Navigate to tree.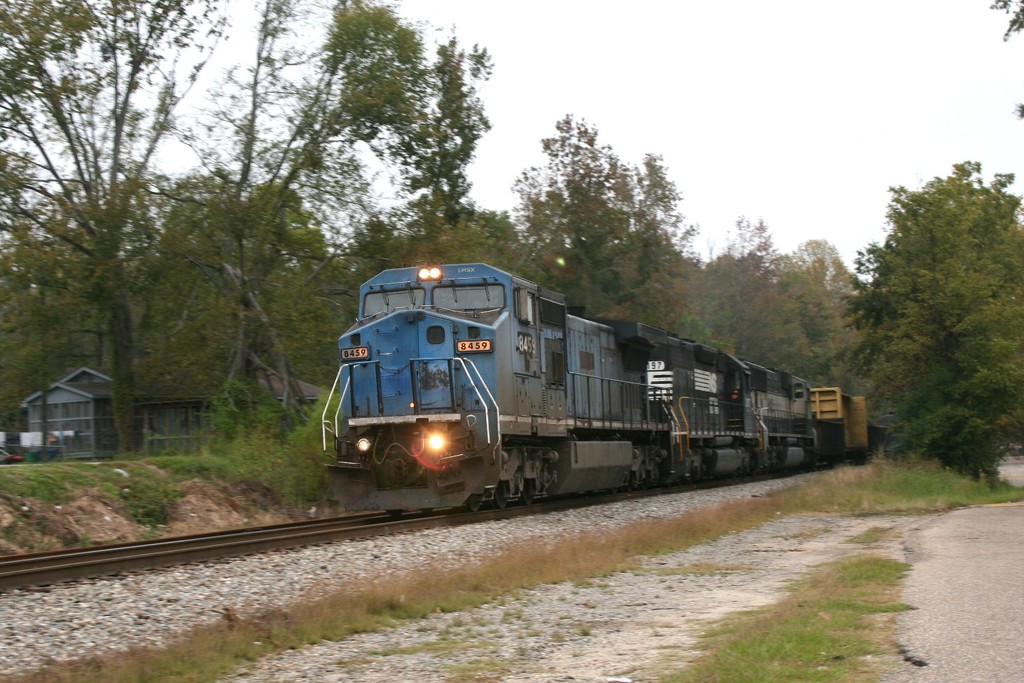
Navigation target: region(844, 144, 1015, 490).
